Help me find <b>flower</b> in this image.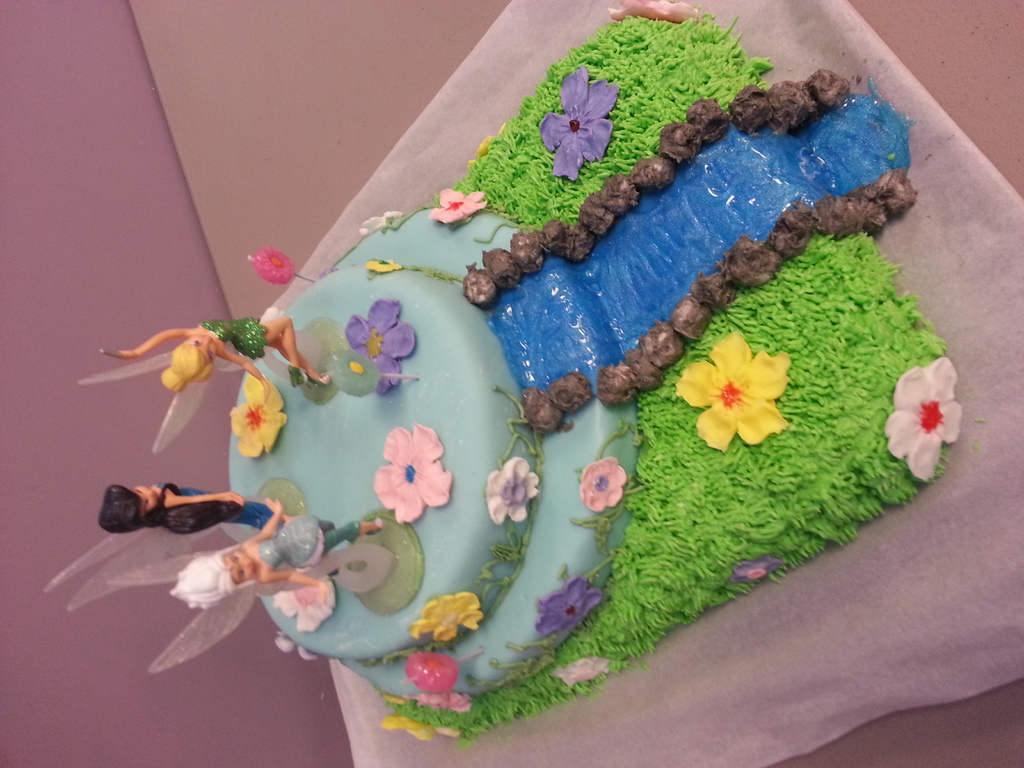
Found it: (left=407, top=642, right=451, bottom=685).
